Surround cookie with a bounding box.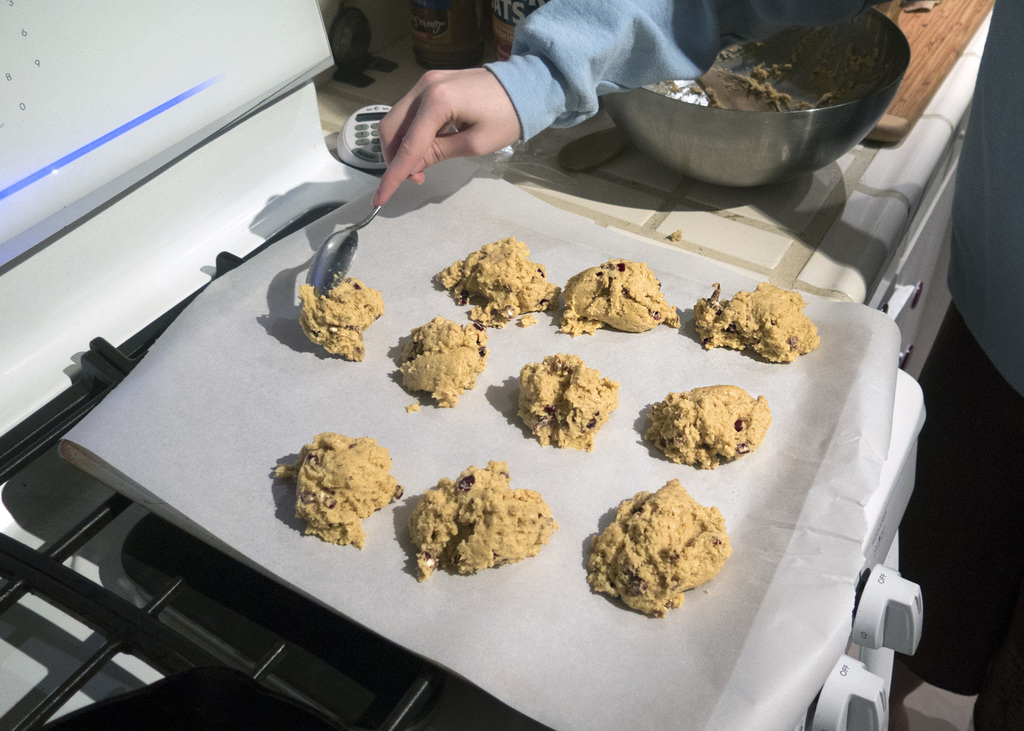
region(438, 232, 565, 334).
